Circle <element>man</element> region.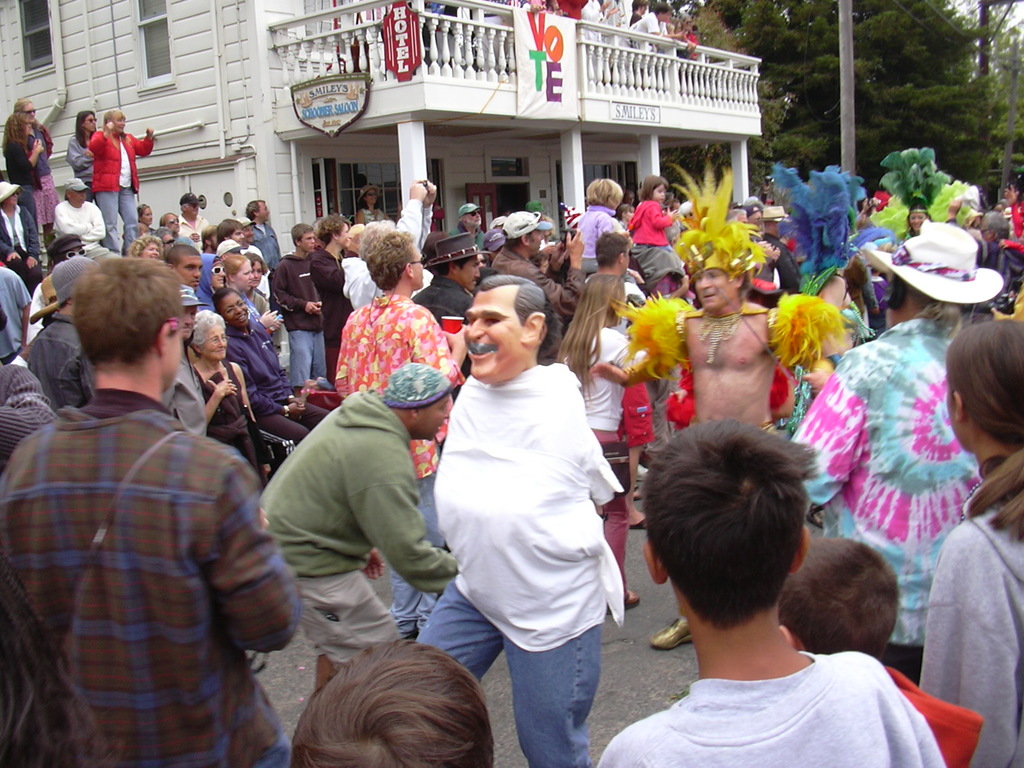
Region: Rect(977, 209, 1016, 257).
